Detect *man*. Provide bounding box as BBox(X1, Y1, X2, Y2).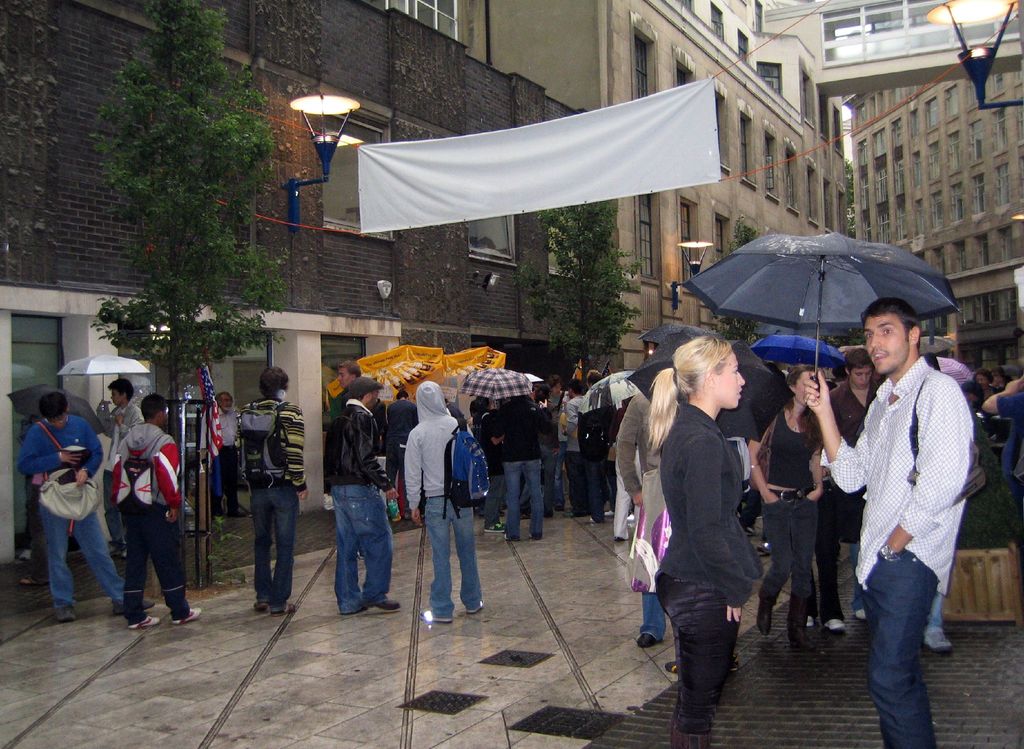
BBox(983, 374, 1023, 577).
